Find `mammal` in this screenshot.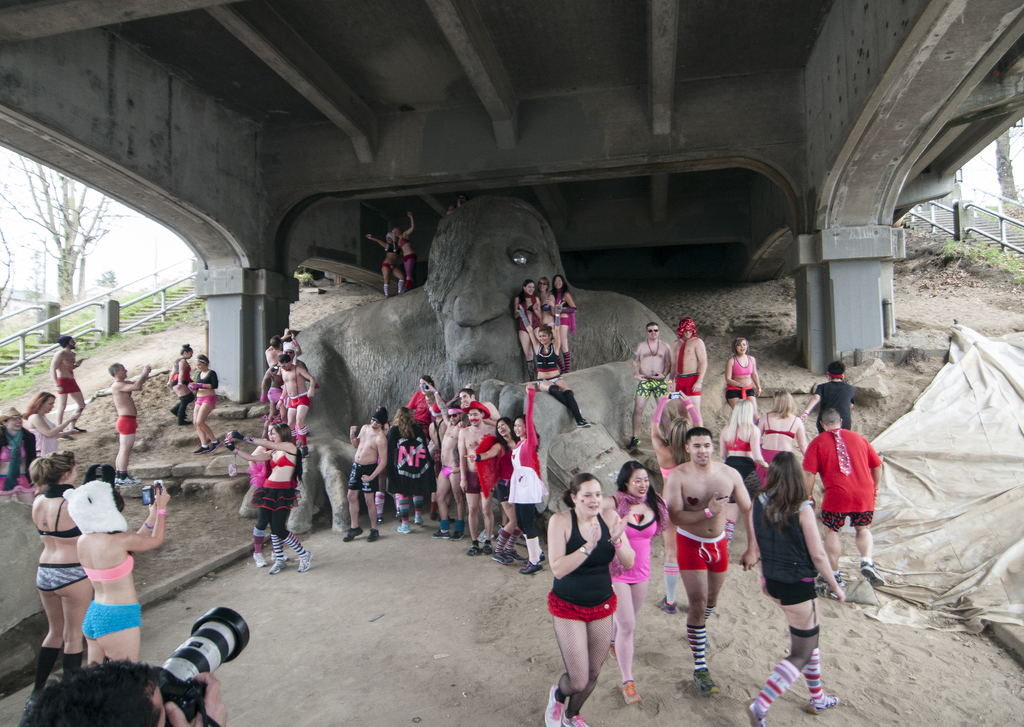
The bounding box for `mammal` is crop(277, 348, 314, 447).
